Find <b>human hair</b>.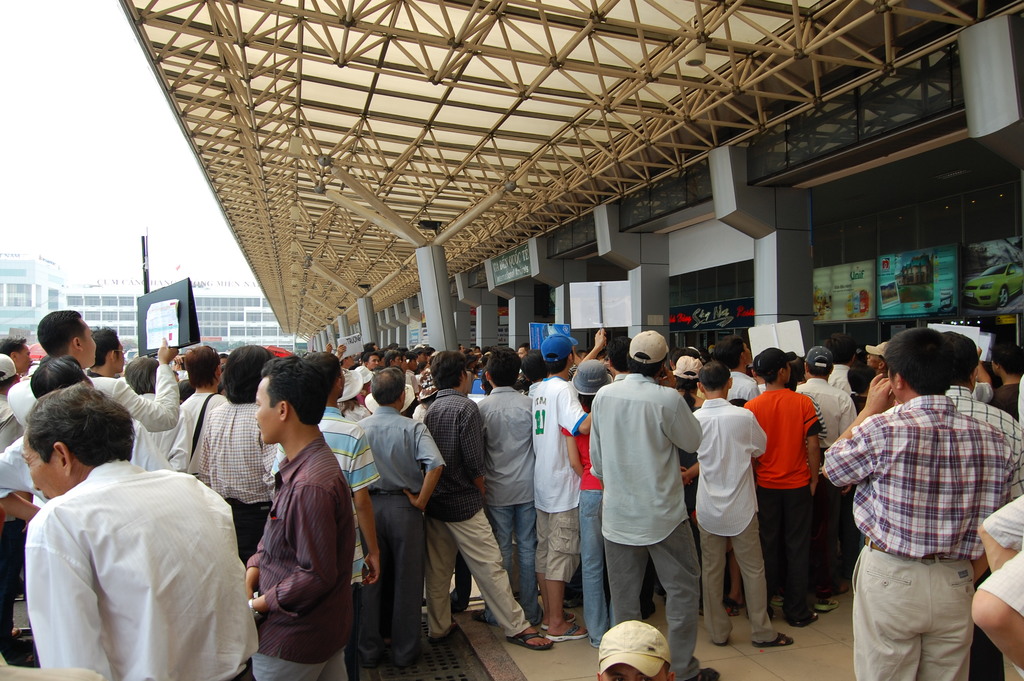
{"x1": 627, "y1": 352, "x2": 666, "y2": 377}.
